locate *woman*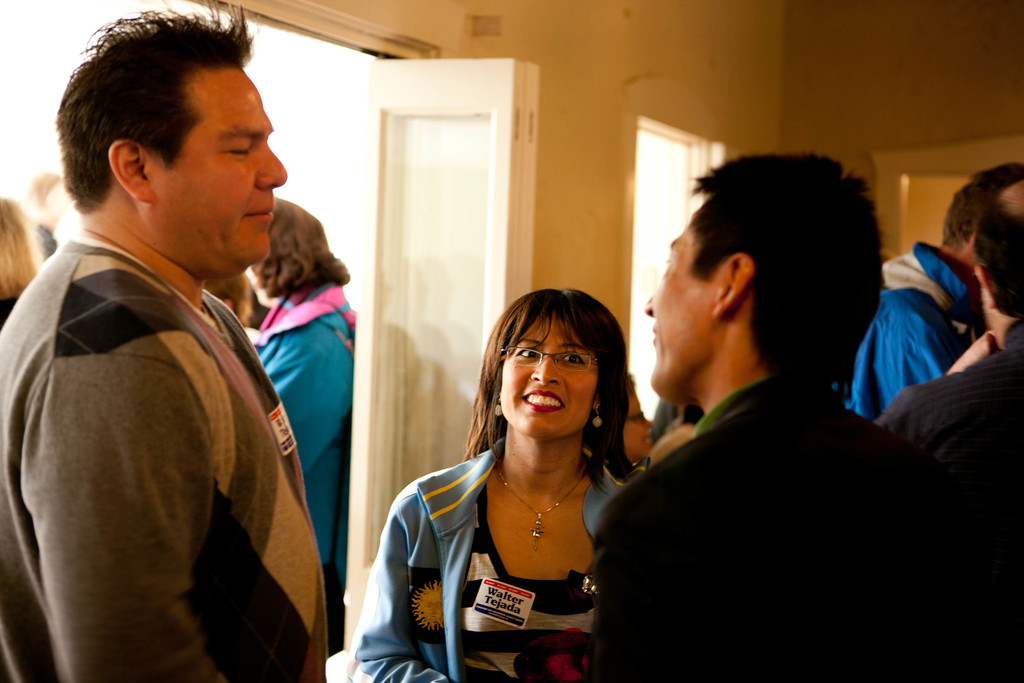
623,370,654,465
